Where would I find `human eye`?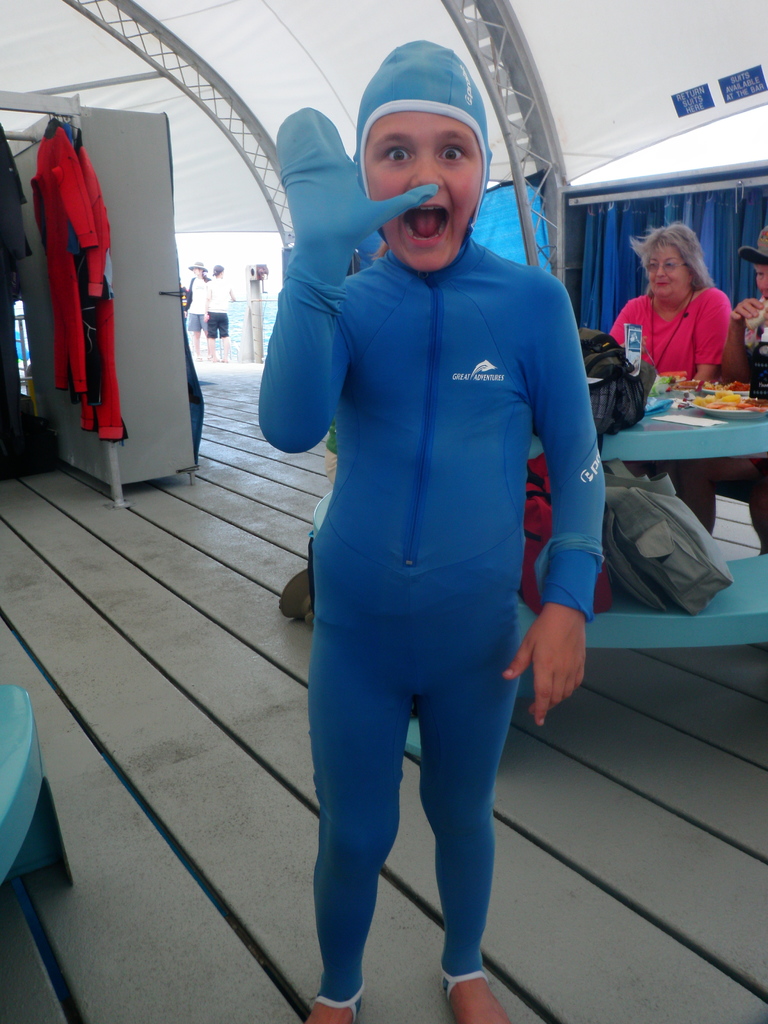
At {"left": 754, "top": 270, "right": 761, "bottom": 278}.
